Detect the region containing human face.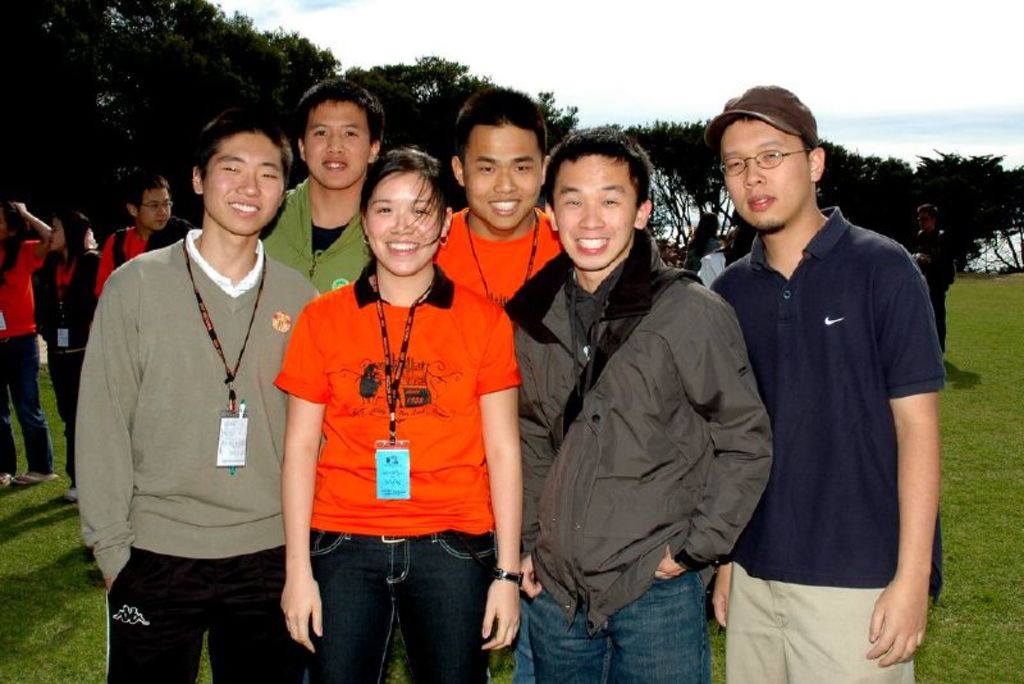
707/115/803/236.
